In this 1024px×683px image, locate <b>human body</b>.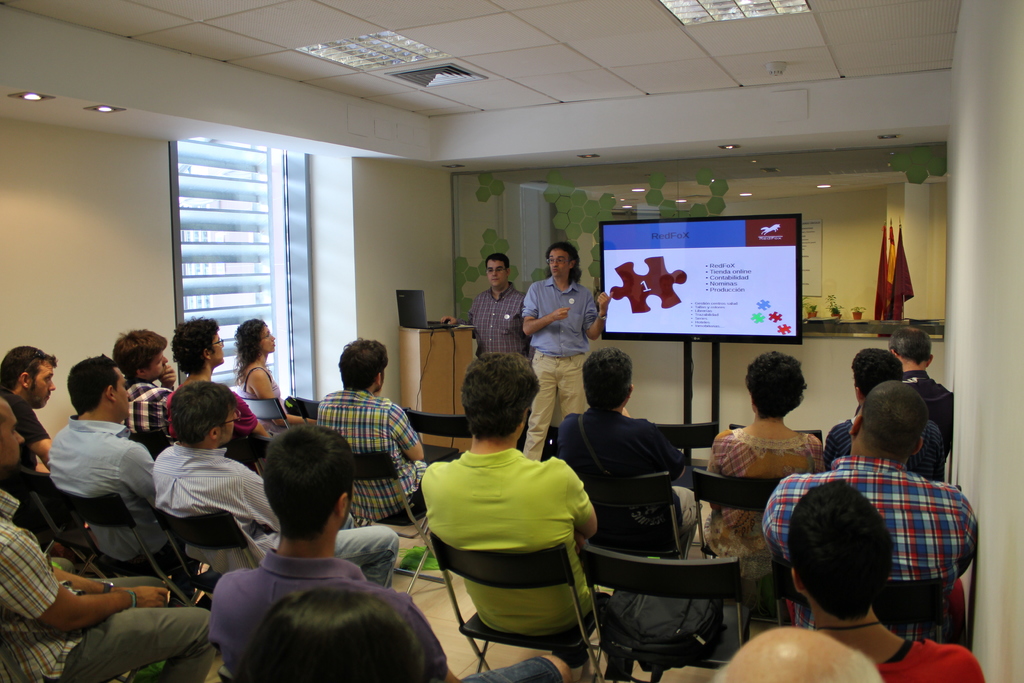
Bounding box: {"x1": 886, "y1": 329, "x2": 953, "y2": 428}.
